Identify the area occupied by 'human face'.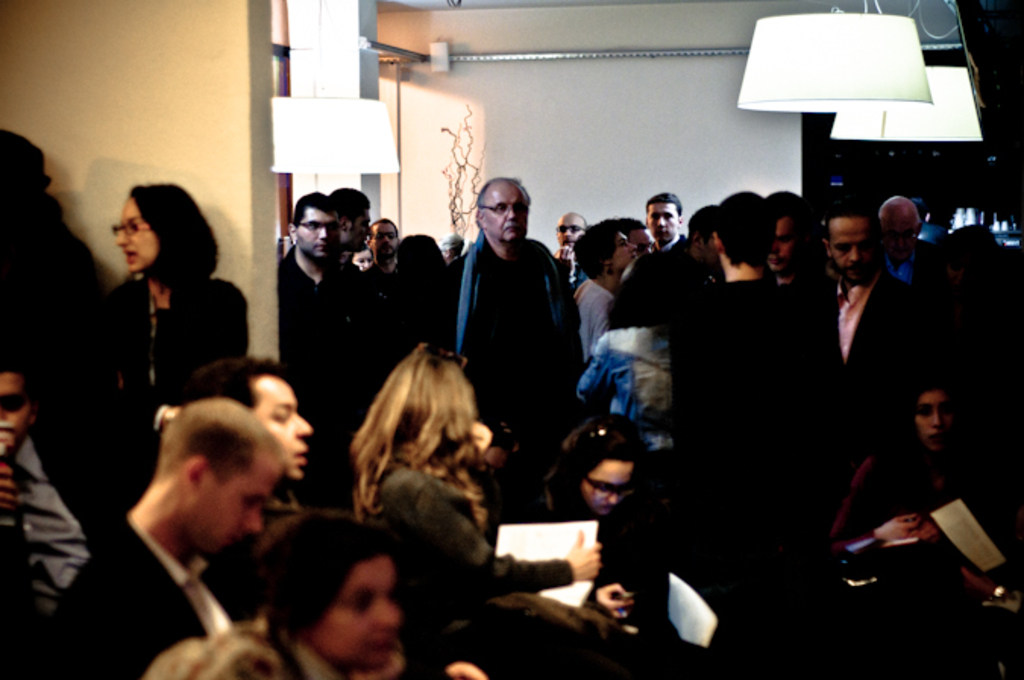
Area: left=581, top=458, right=636, bottom=516.
